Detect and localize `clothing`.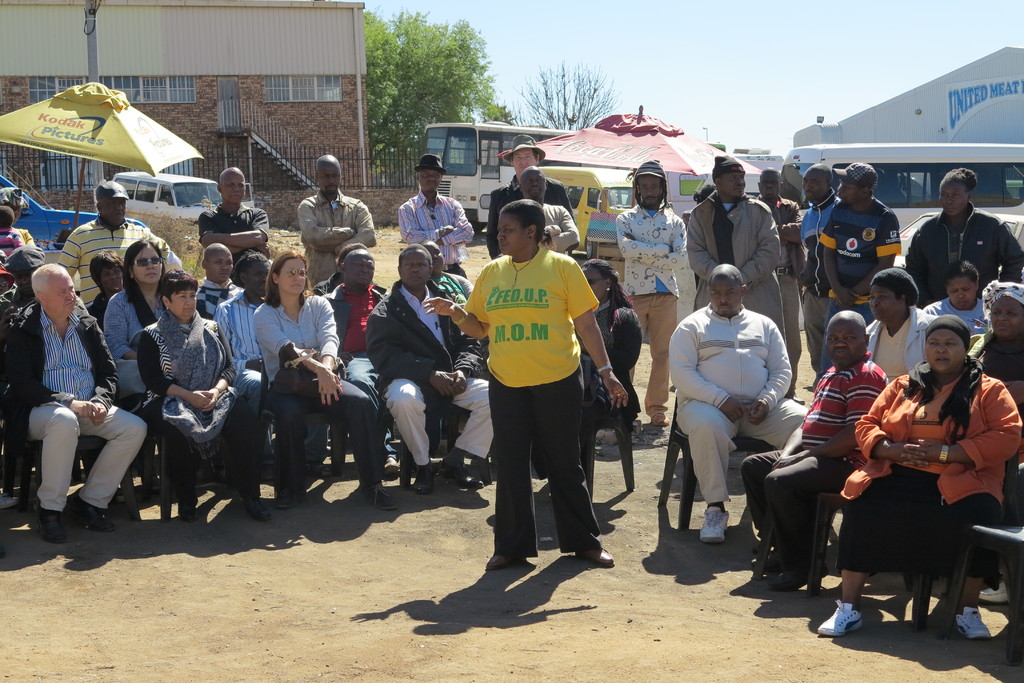
Localized at [left=367, top=282, right=499, bottom=467].
